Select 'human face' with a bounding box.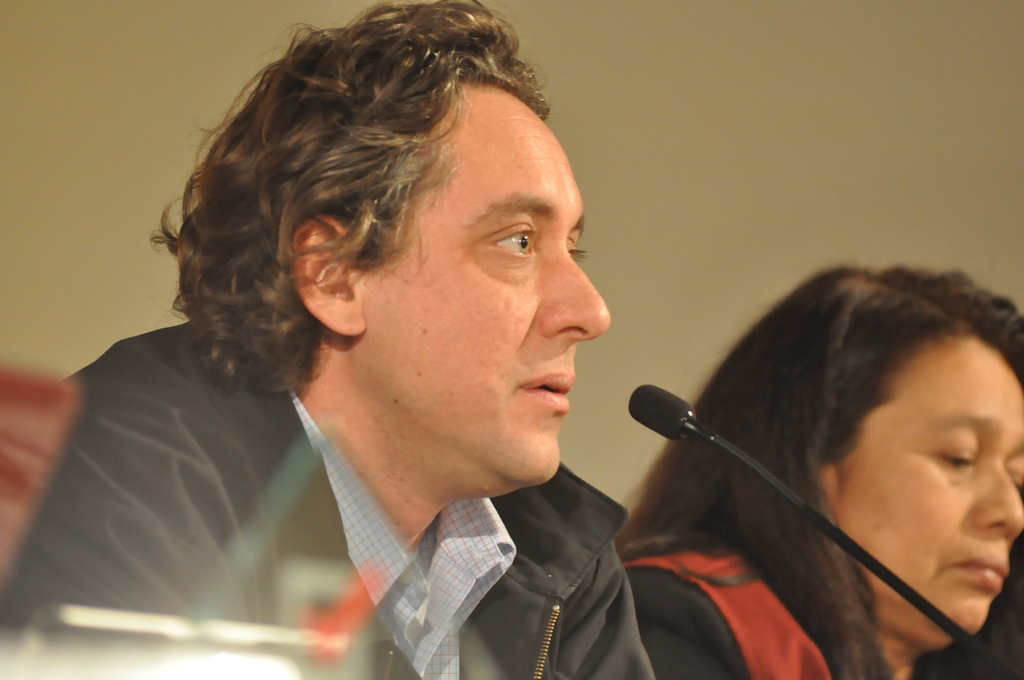
detection(366, 95, 611, 485).
